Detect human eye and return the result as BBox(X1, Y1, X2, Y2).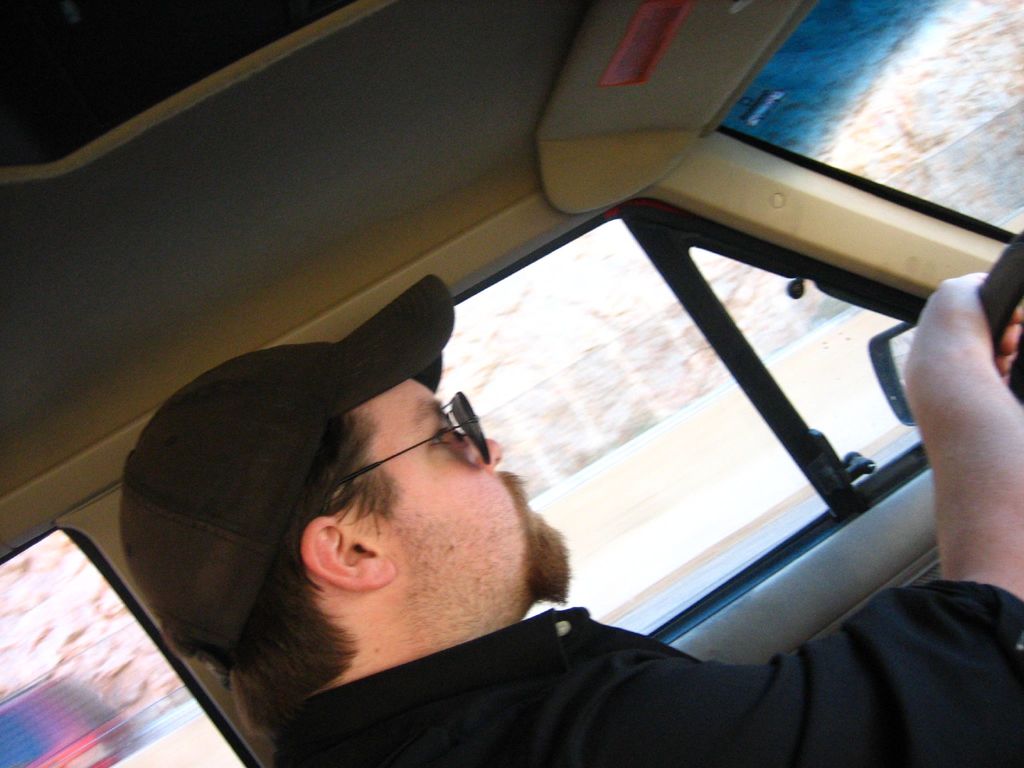
BBox(428, 422, 449, 446).
